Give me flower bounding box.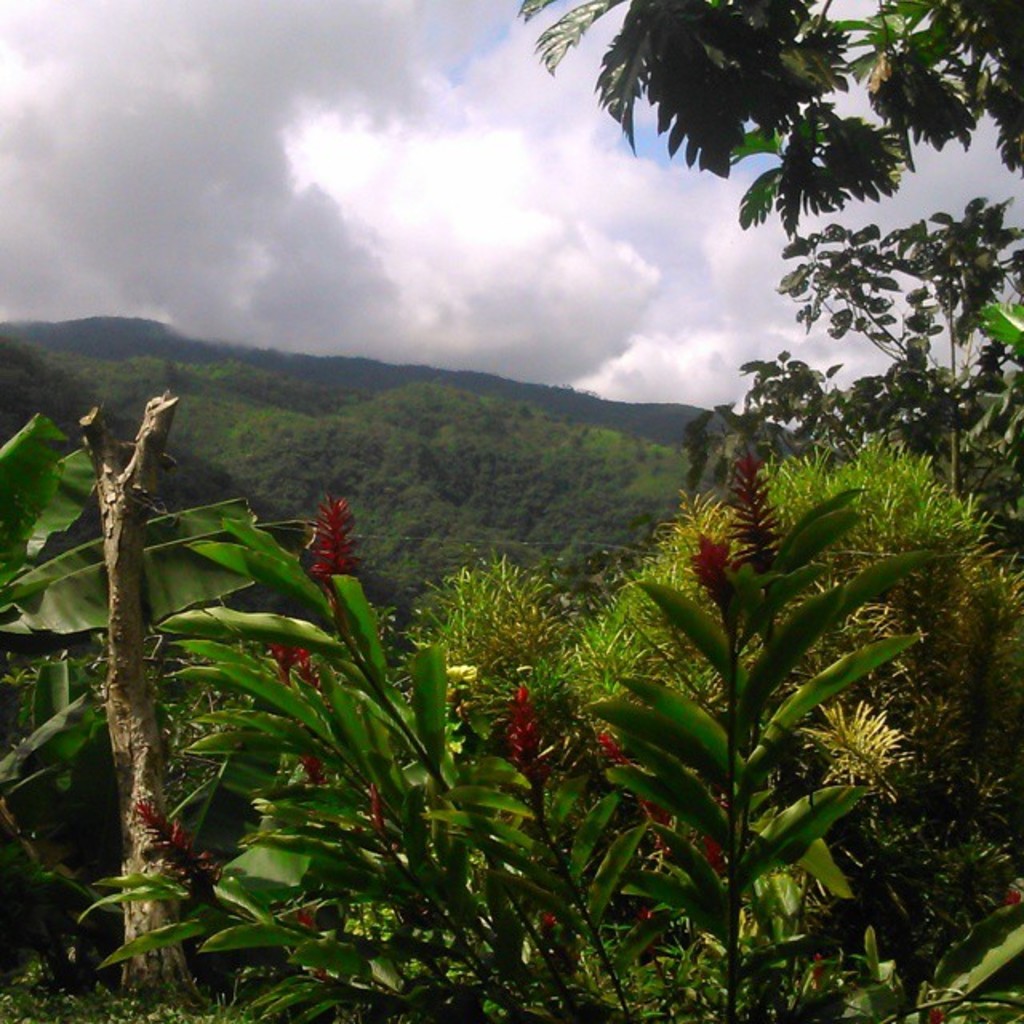
crop(310, 490, 360, 611).
